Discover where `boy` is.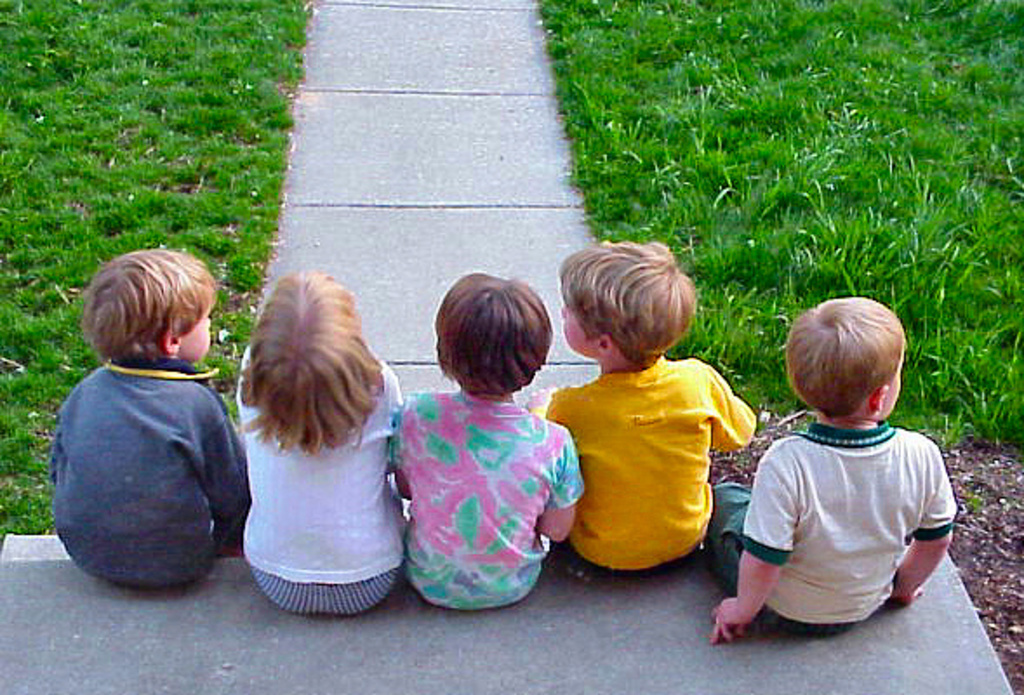
Discovered at 713 287 968 646.
